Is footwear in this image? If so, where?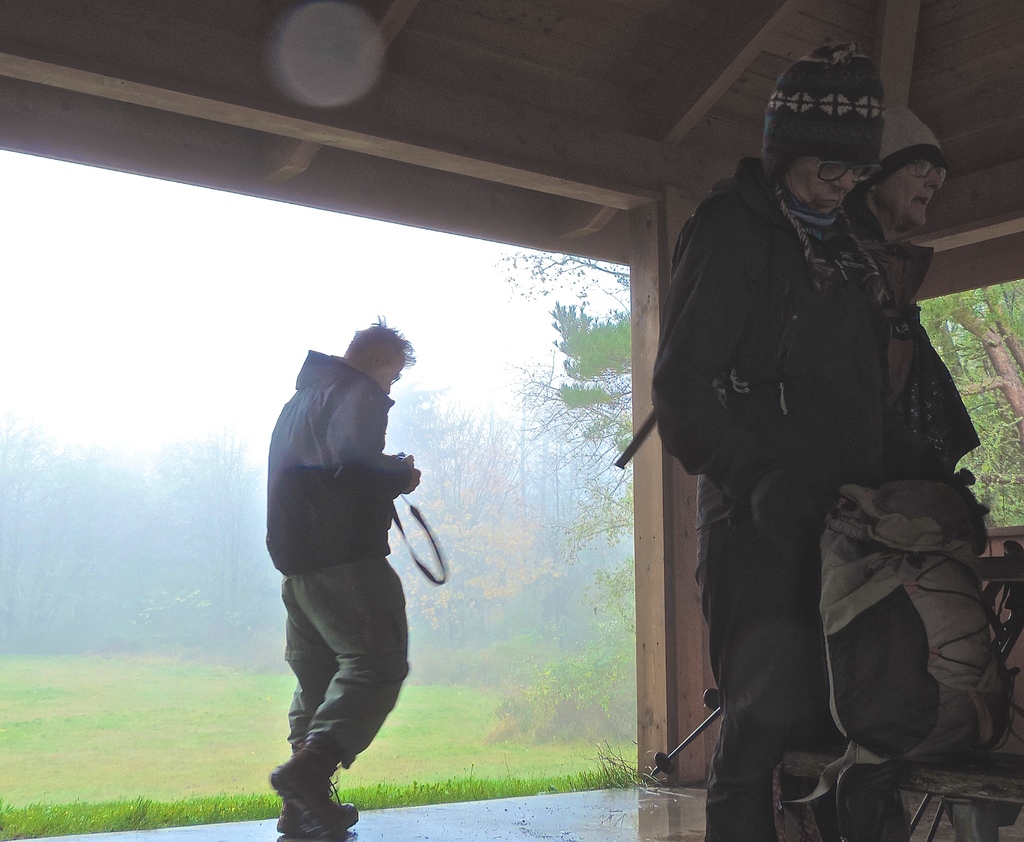
Yes, at region(276, 797, 353, 841).
